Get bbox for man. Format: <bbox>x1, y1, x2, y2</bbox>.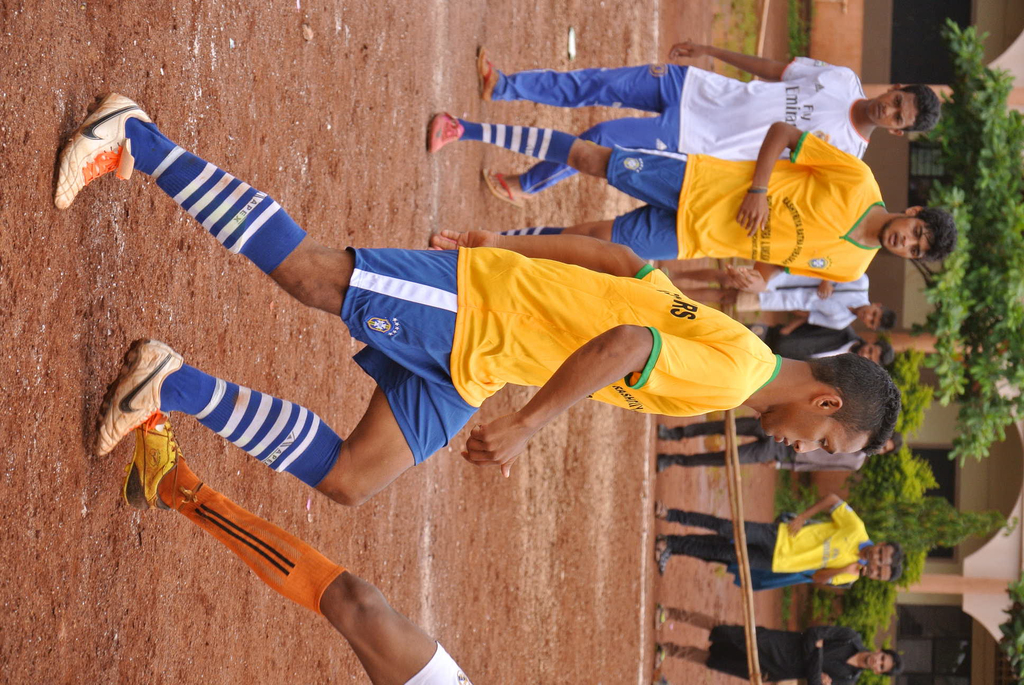
<bbox>476, 38, 943, 207</bbox>.
